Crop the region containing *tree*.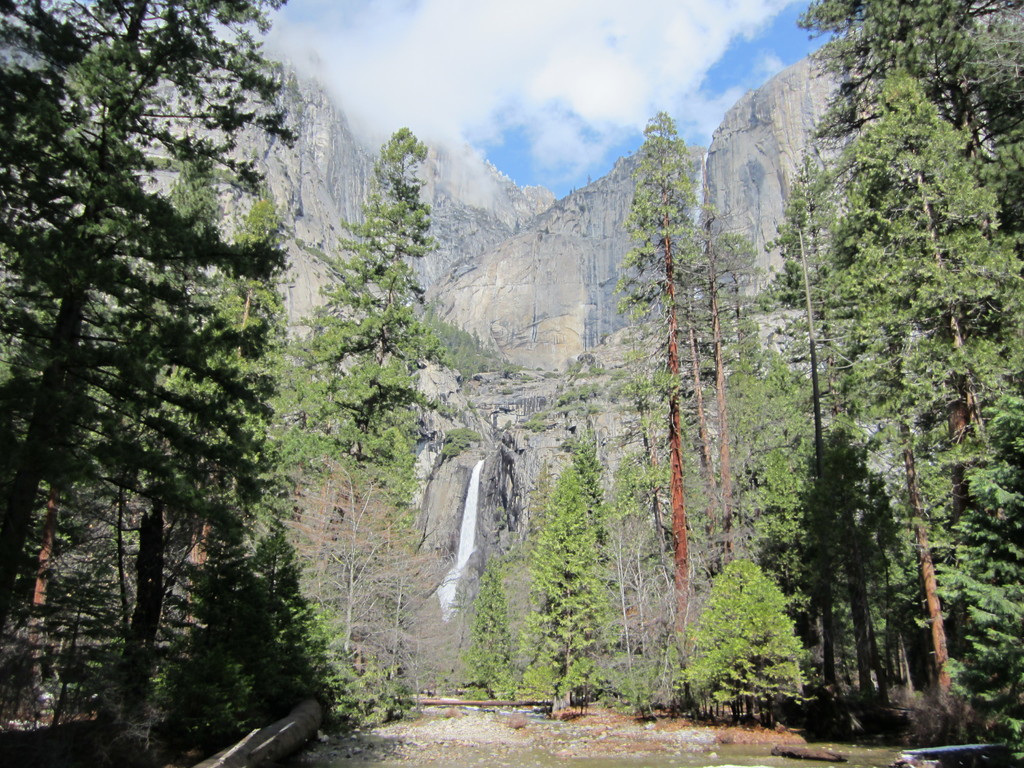
Crop region: <region>0, 0, 303, 637</region>.
